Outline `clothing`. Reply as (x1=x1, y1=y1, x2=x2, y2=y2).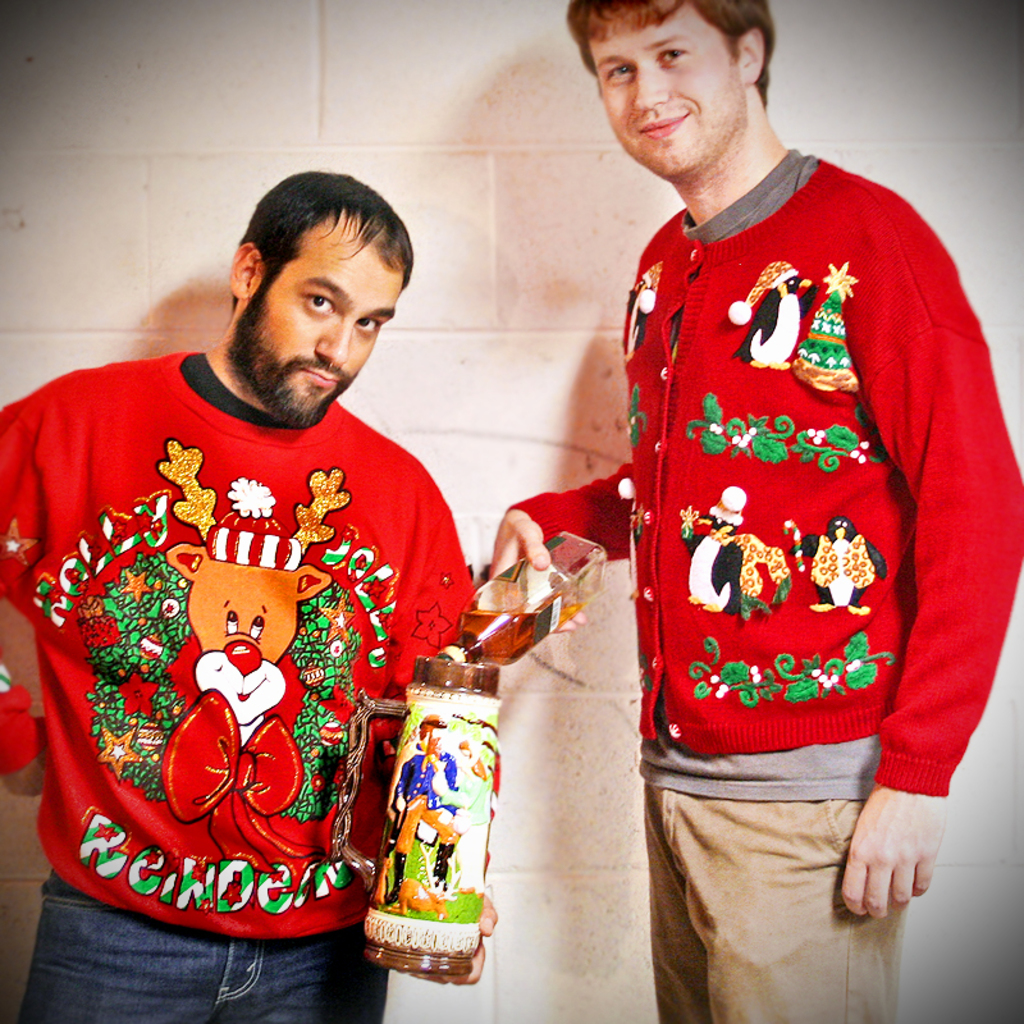
(x1=0, y1=342, x2=475, y2=1023).
